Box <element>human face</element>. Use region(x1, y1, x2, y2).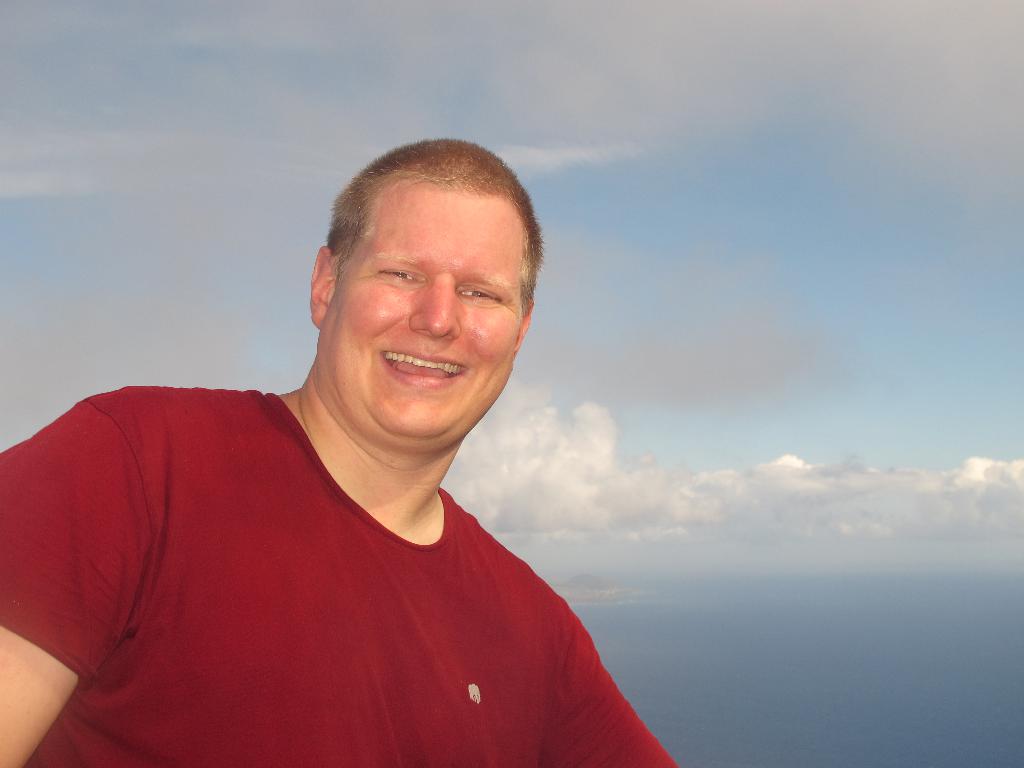
region(324, 184, 519, 441).
